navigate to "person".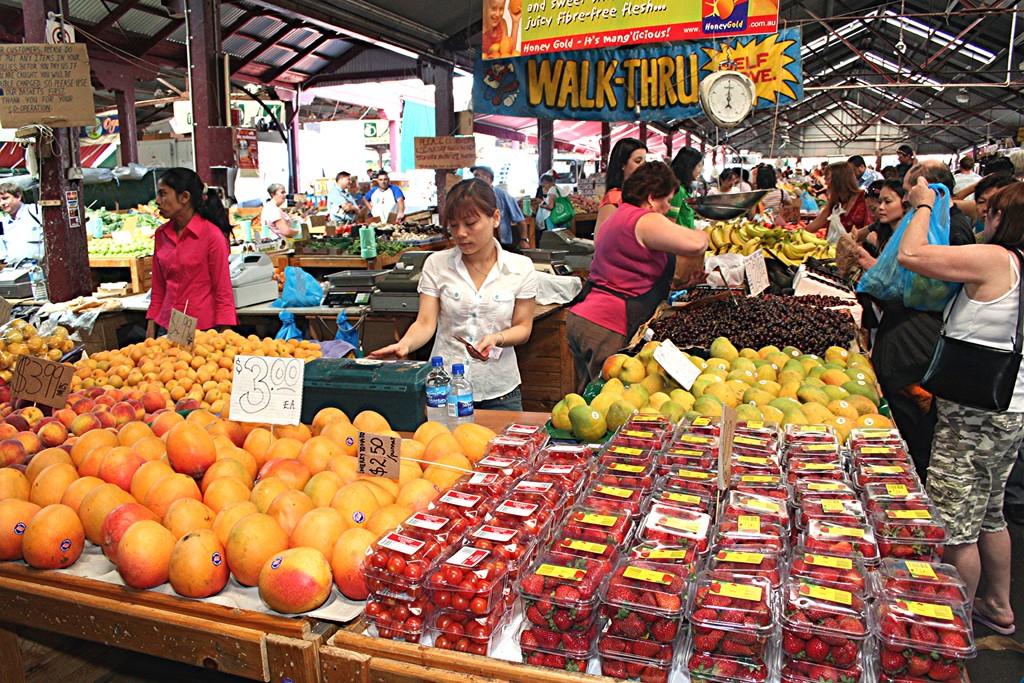
Navigation target: x1=533 y1=173 x2=573 y2=231.
